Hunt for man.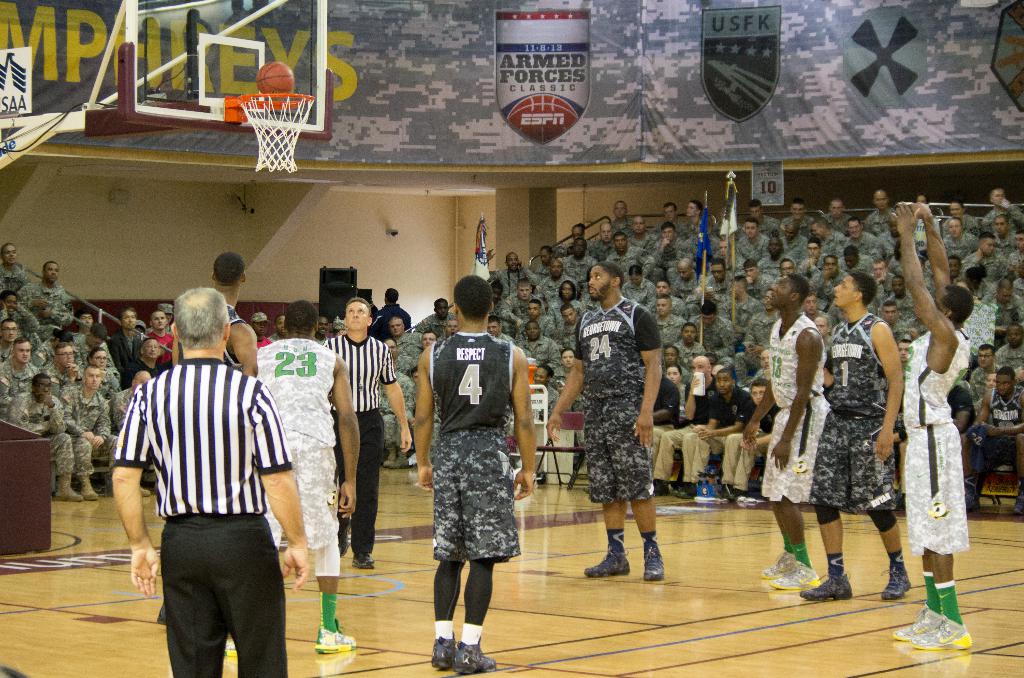
Hunted down at <bbox>545, 262, 662, 581</bbox>.
